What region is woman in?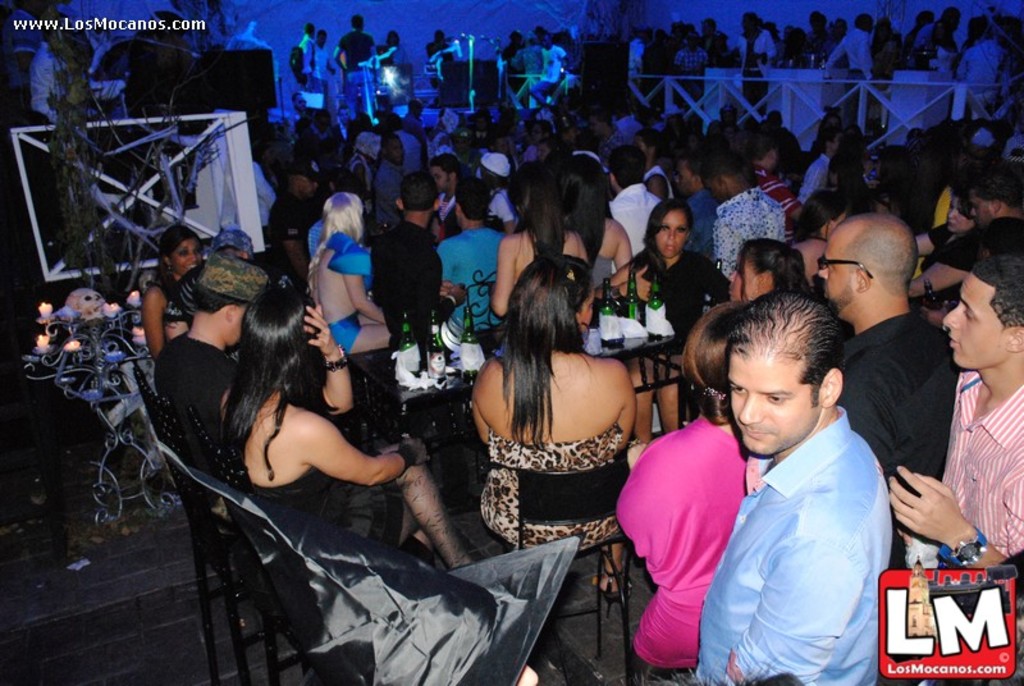
905:170:993:329.
